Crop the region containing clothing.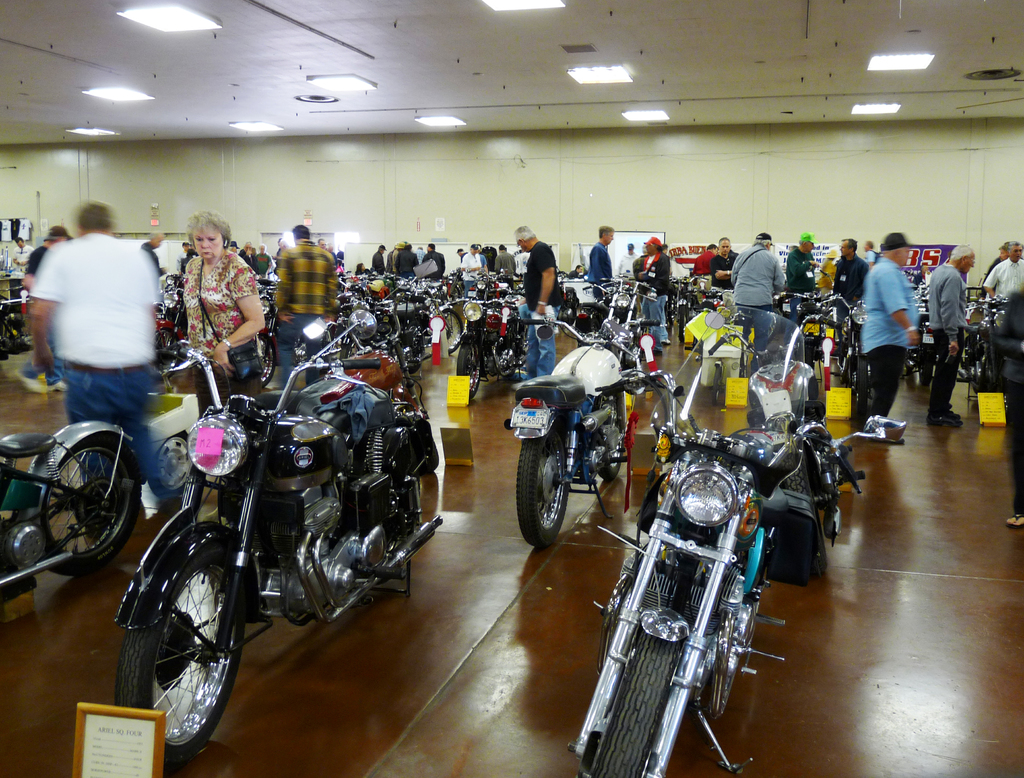
Crop region: BBox(140, 239, 163, 282).
